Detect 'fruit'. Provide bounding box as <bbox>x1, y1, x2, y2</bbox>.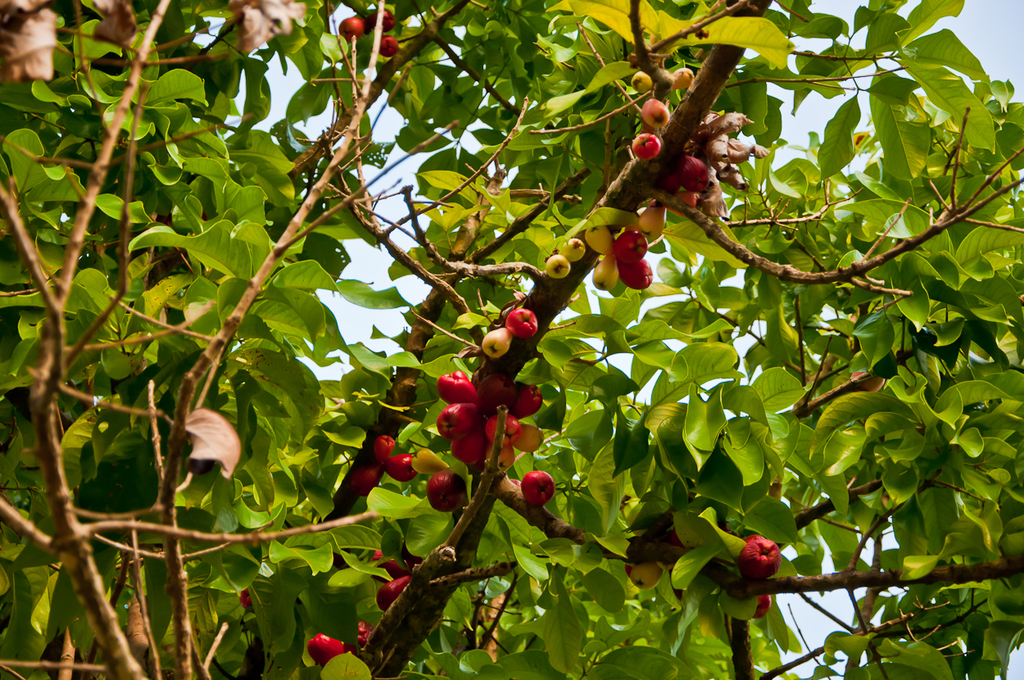
<bbox>375, 4, 394, 25</bbox>.
